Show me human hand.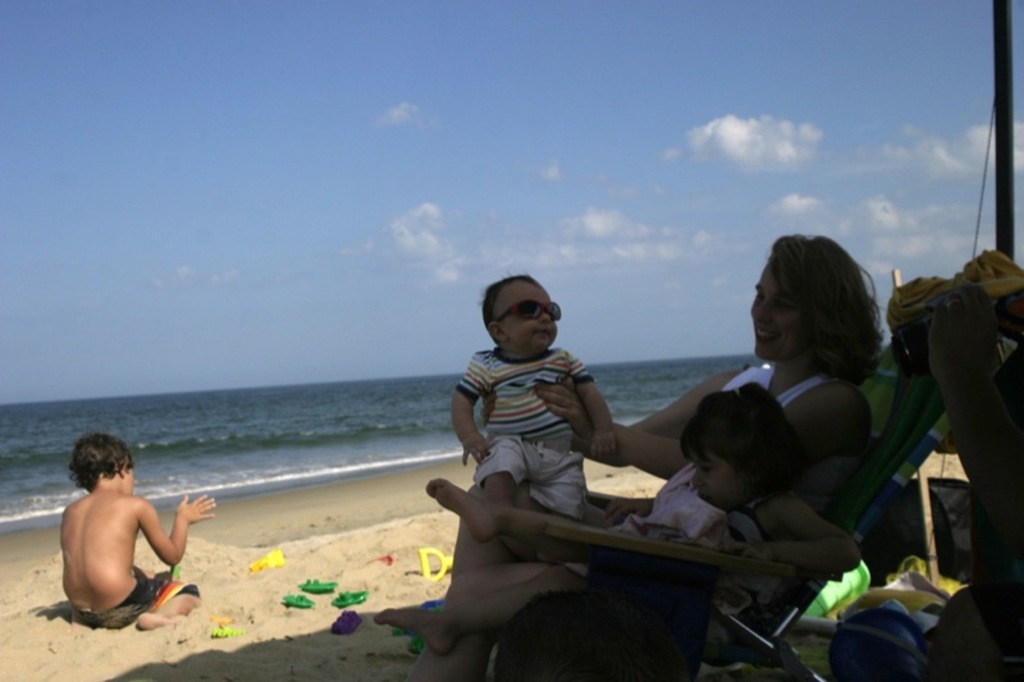
human hand is here: bbox=[603, 499, 653, 527].
